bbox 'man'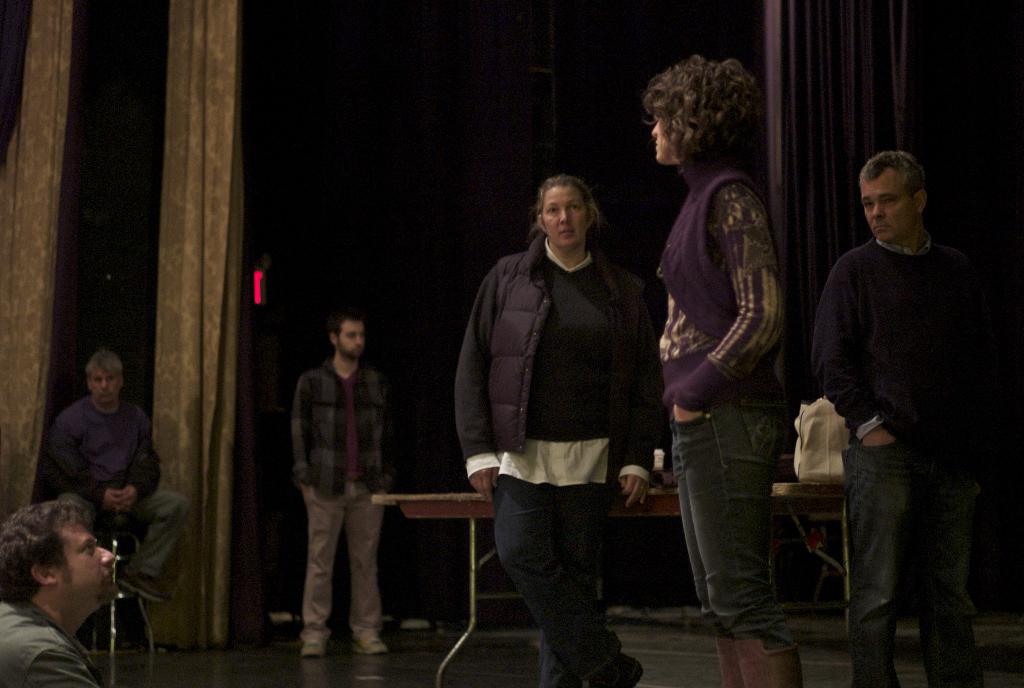
Rect(287, 309, 399, 655)
